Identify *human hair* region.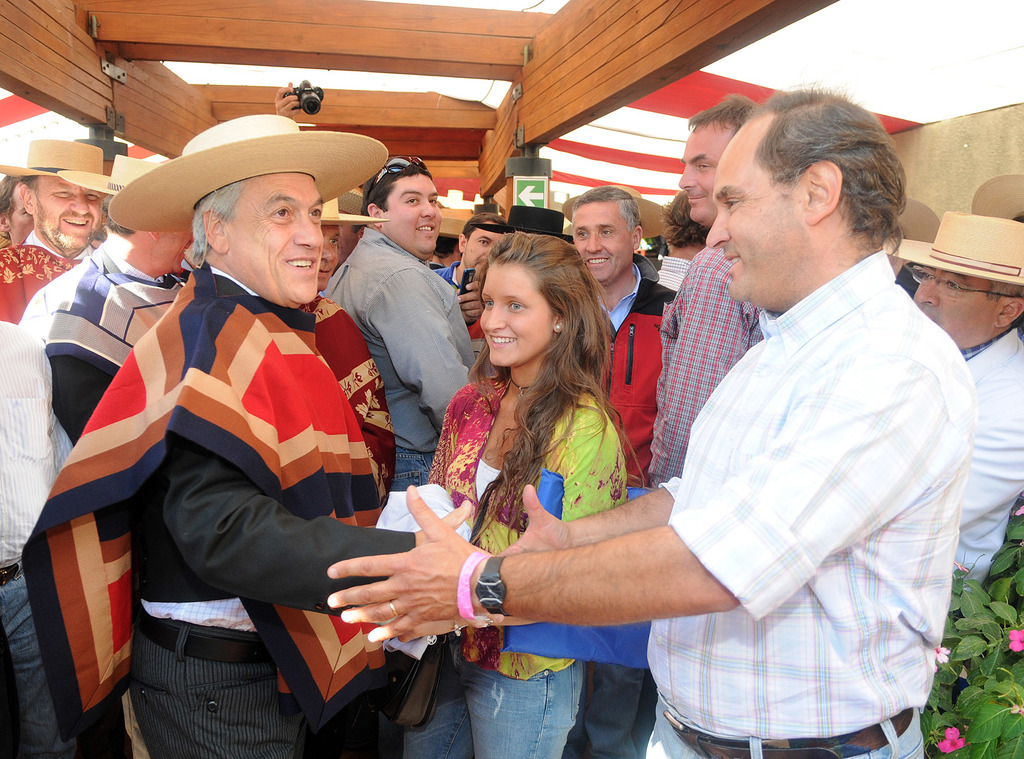
Region: [left=464, top=262, right=627, bottom=493].
